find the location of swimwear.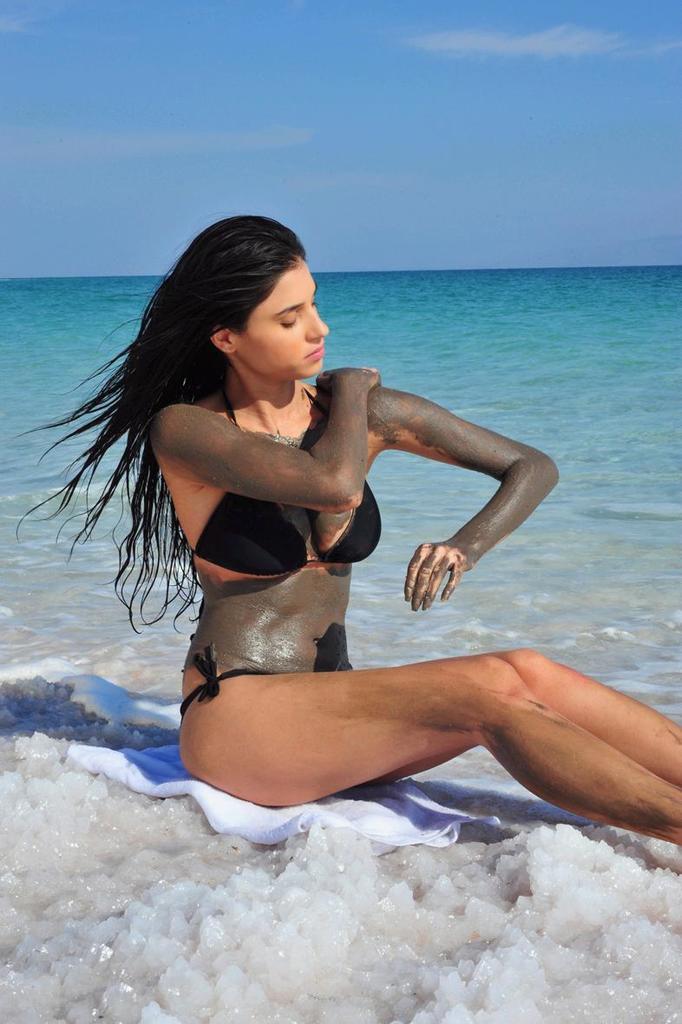
Location: <box>189,380,387,577</box>.
